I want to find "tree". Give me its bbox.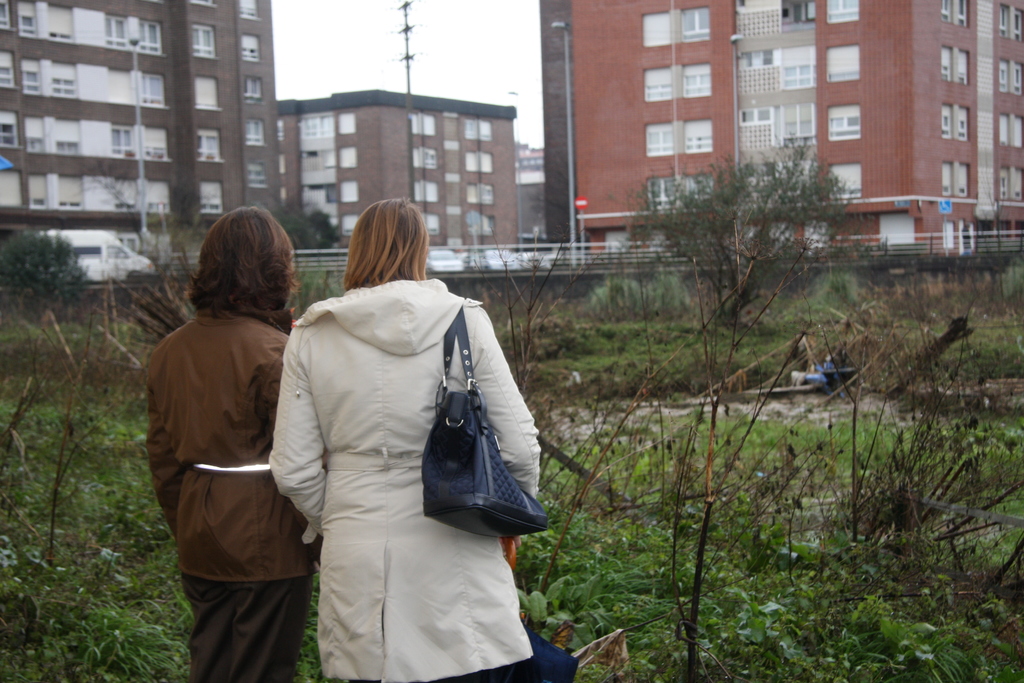
crop(628, 130, 865, 324).
